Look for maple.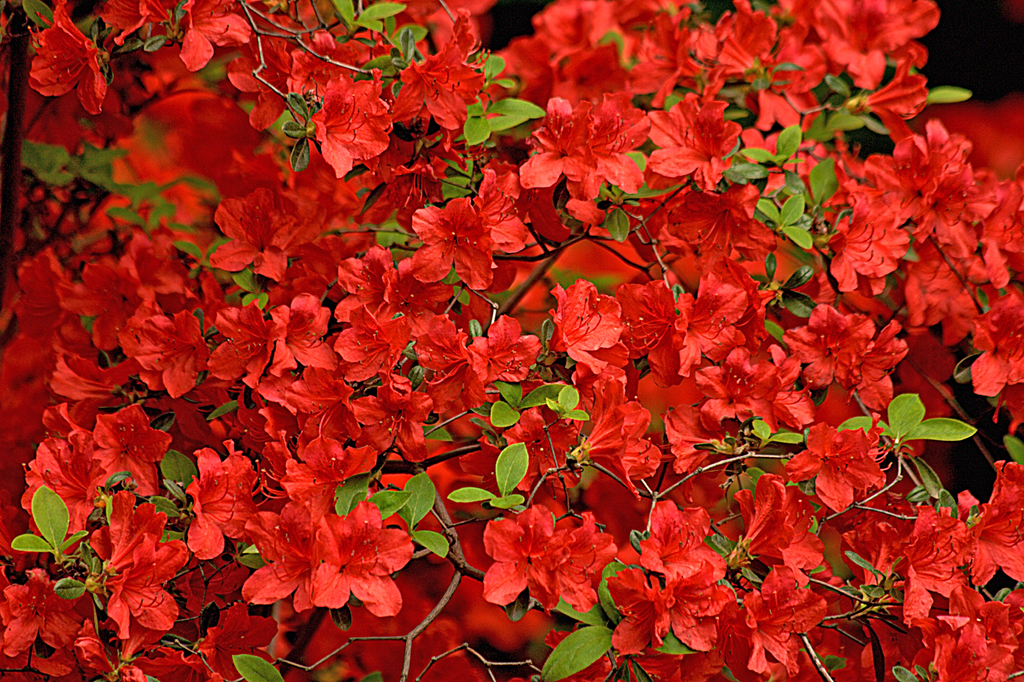
Found: <region>0, 0, 1023, 681</region>.
